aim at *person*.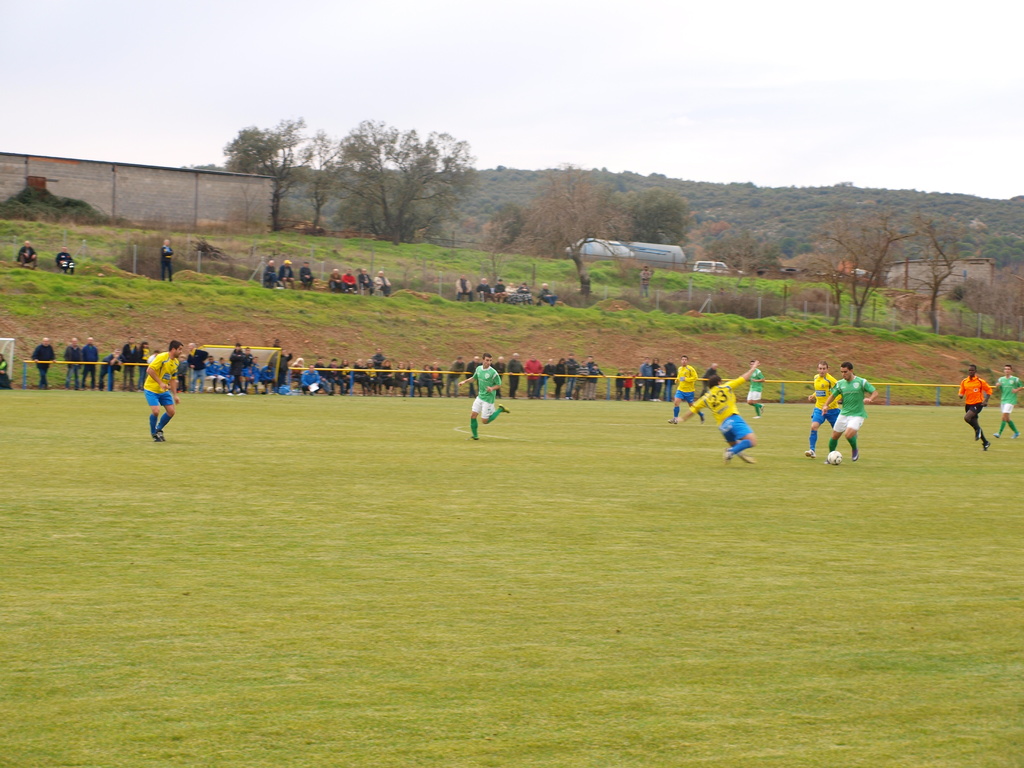
Aimed at 508:355:528:396.
